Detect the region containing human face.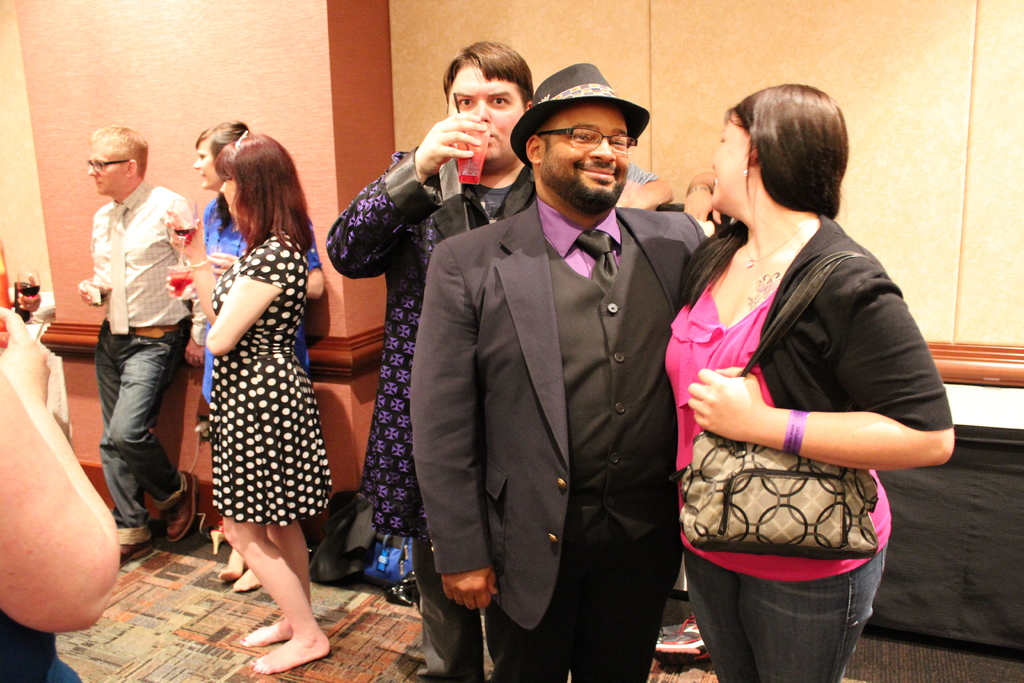
crop(705, 106, 746, 210).
